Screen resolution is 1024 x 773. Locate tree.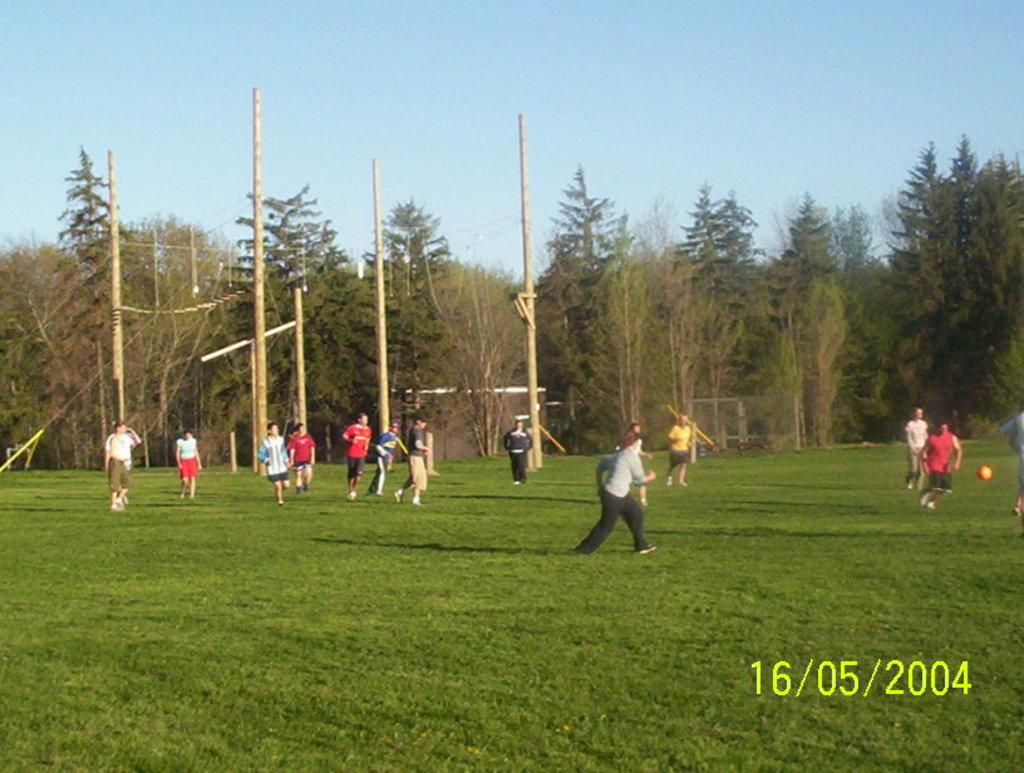
BBox(359, 195, 458, 472).
